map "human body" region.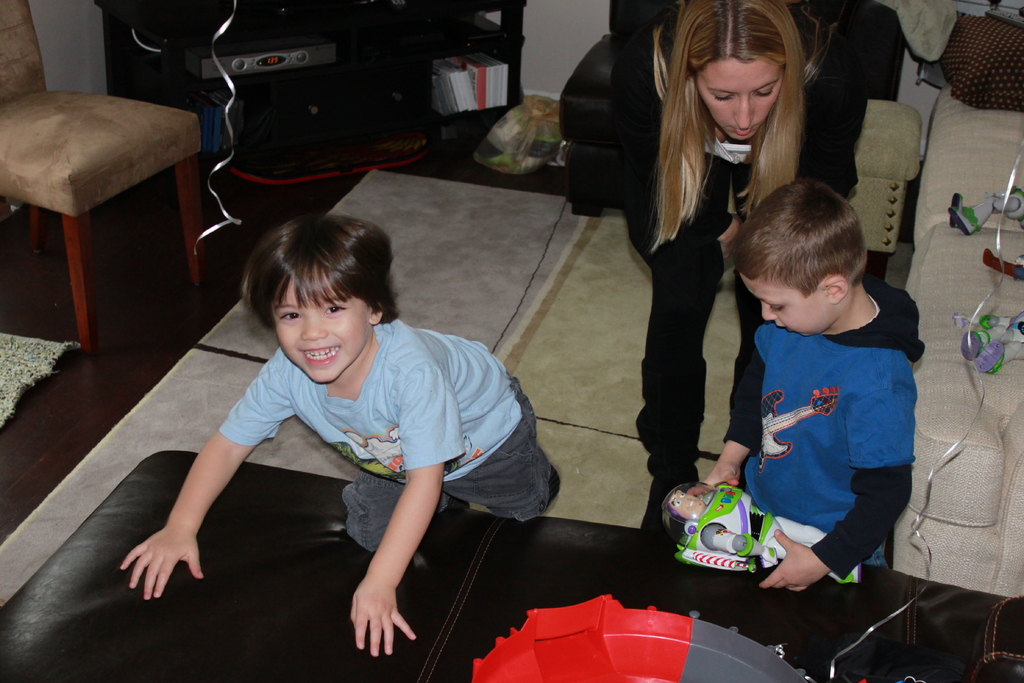
Mapped to x1=621 y1=0 x2=857 y2=533.
